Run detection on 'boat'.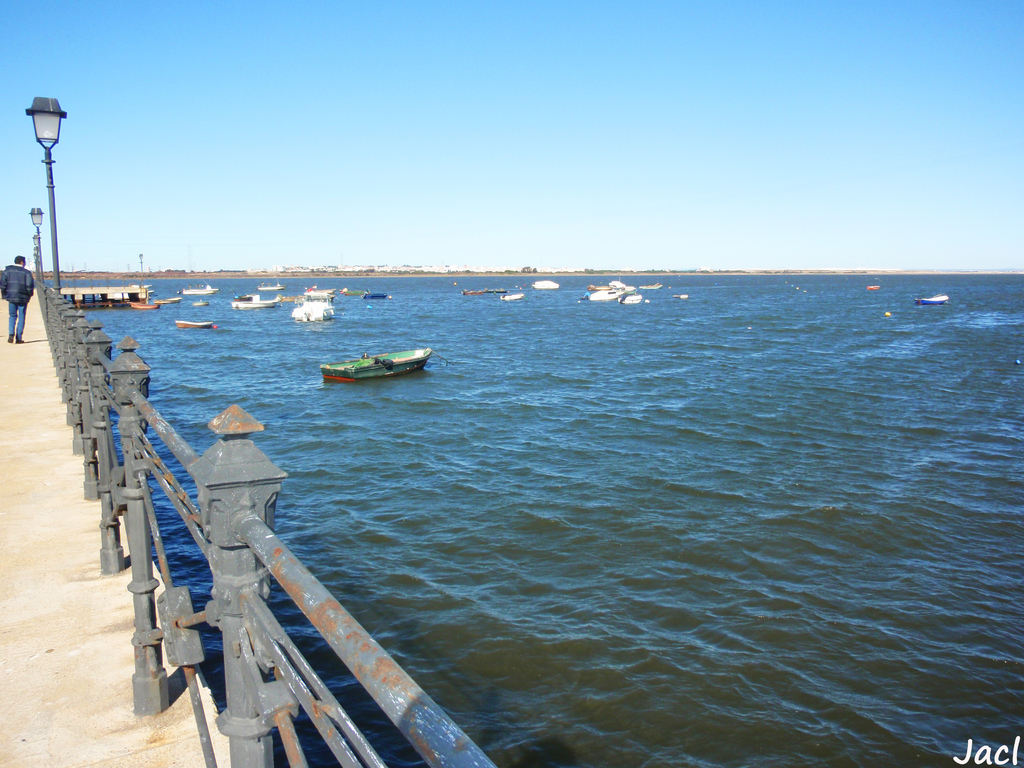
Result: {"left": 674, "top": 291, "right": 691, "bottom": 298}.
